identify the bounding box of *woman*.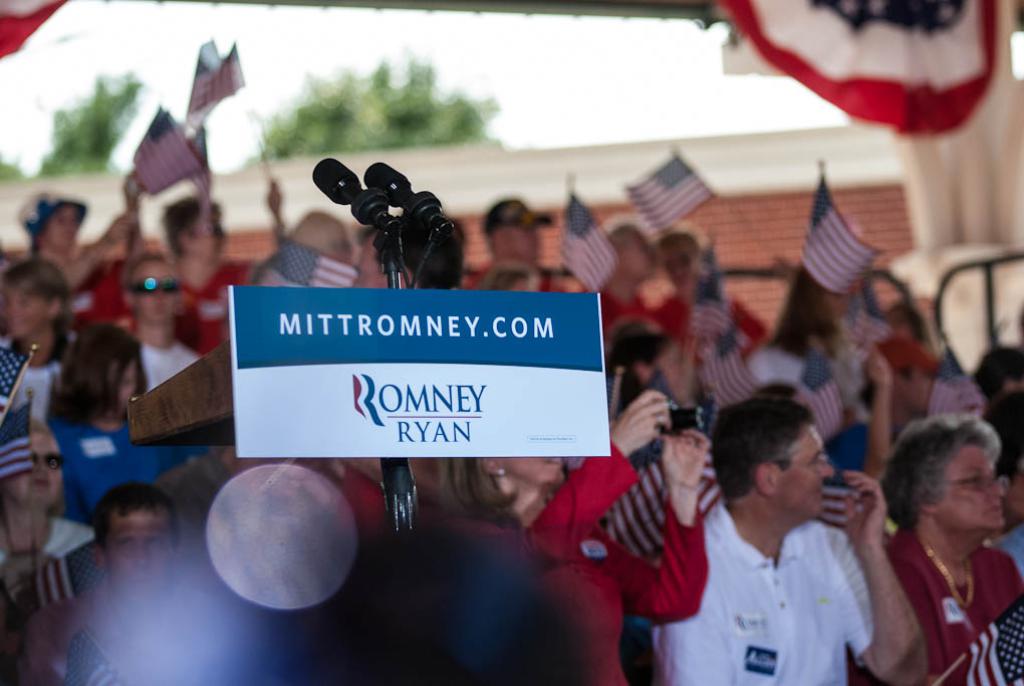
{"x1": 45, "y1": 308, "x2": 210, "y2": 520}.
